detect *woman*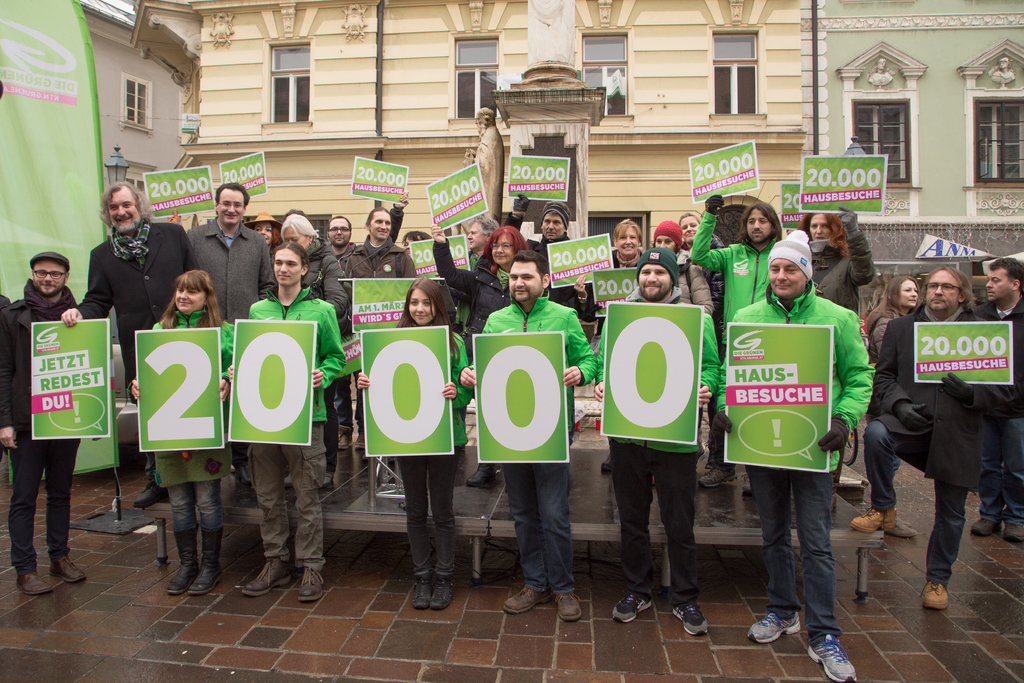
{"left": 796, "top": 210, "right": 877, "bottom": 313}
